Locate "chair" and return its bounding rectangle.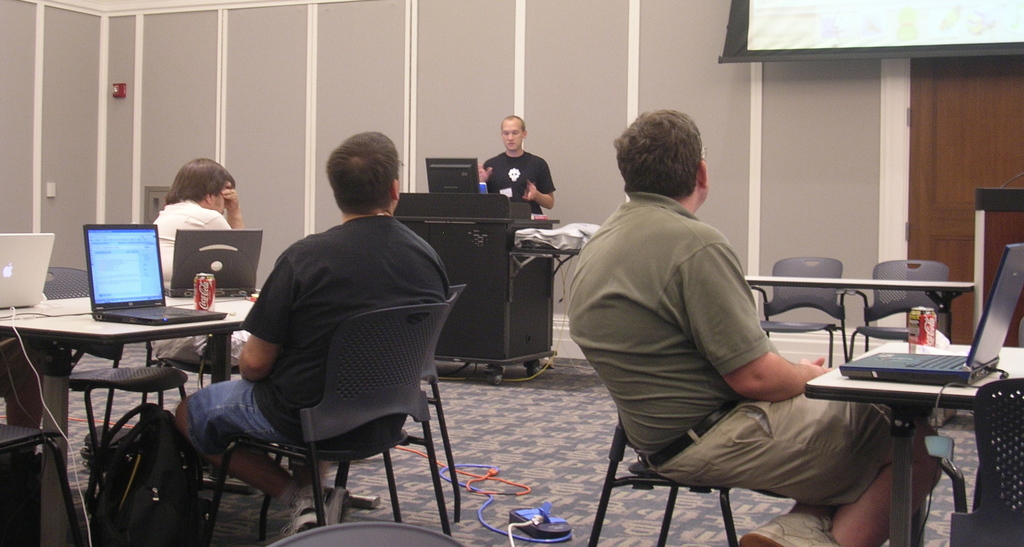
(25,263,194,462).
